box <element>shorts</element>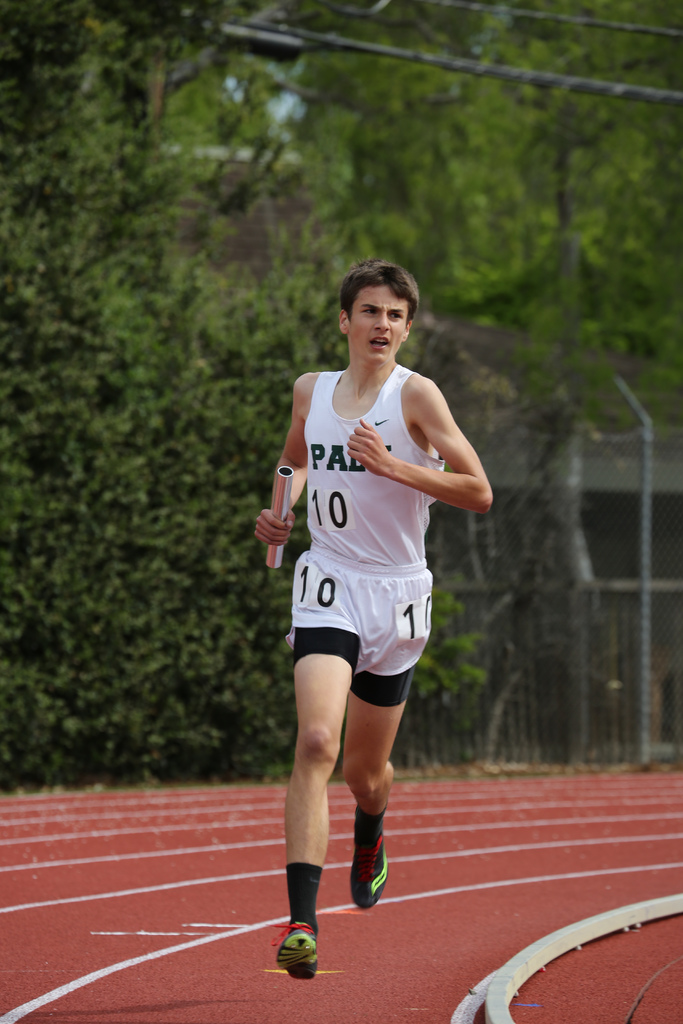
<box>284,540,434,674</box>
